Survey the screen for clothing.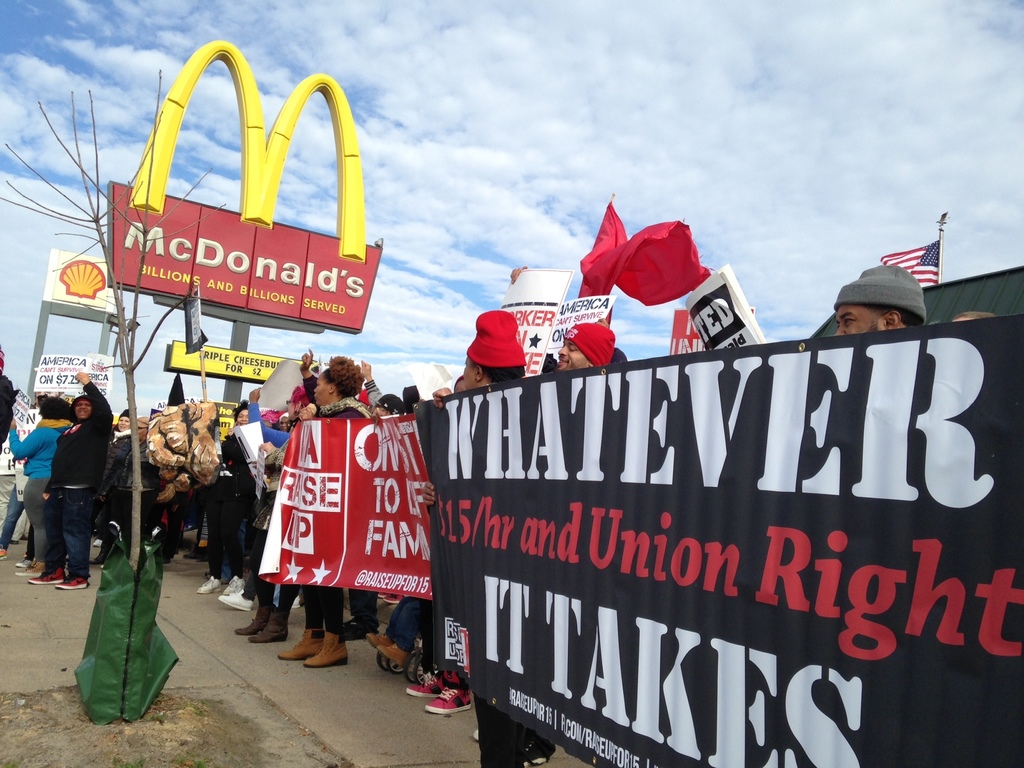
Survey found: <region>0, 369, 24, 458</region>.
